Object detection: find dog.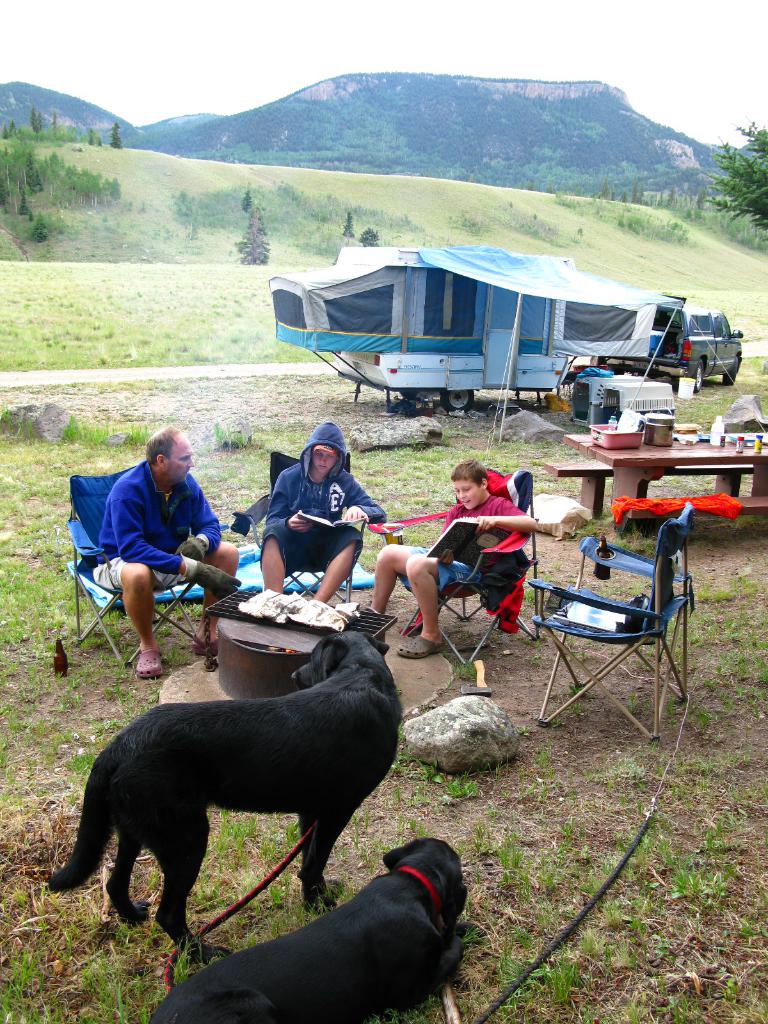
48, 634, 412, 967.
